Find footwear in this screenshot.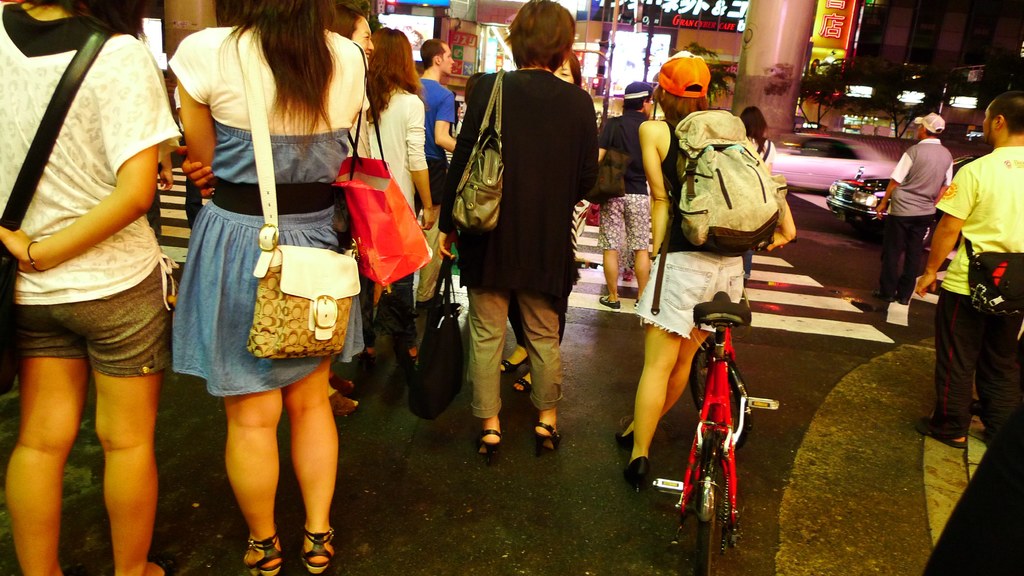
The bounding box for footwear is 913 411 974 461.
